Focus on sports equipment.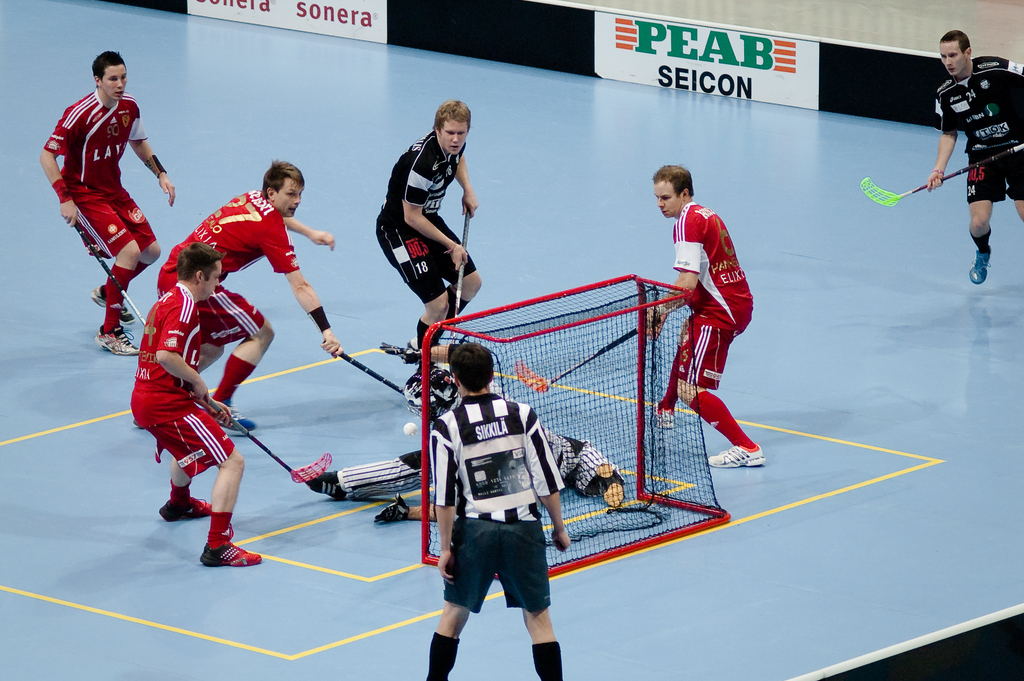
Focused at 379:341:422:364.
